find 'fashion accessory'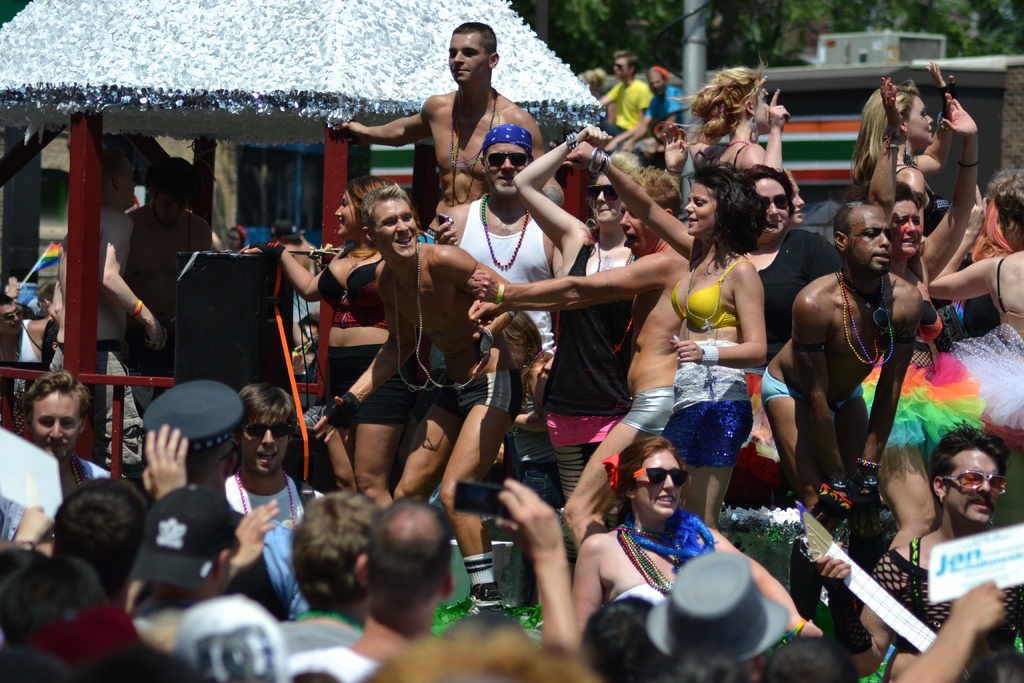
box=[961, 161, 978, 167]
